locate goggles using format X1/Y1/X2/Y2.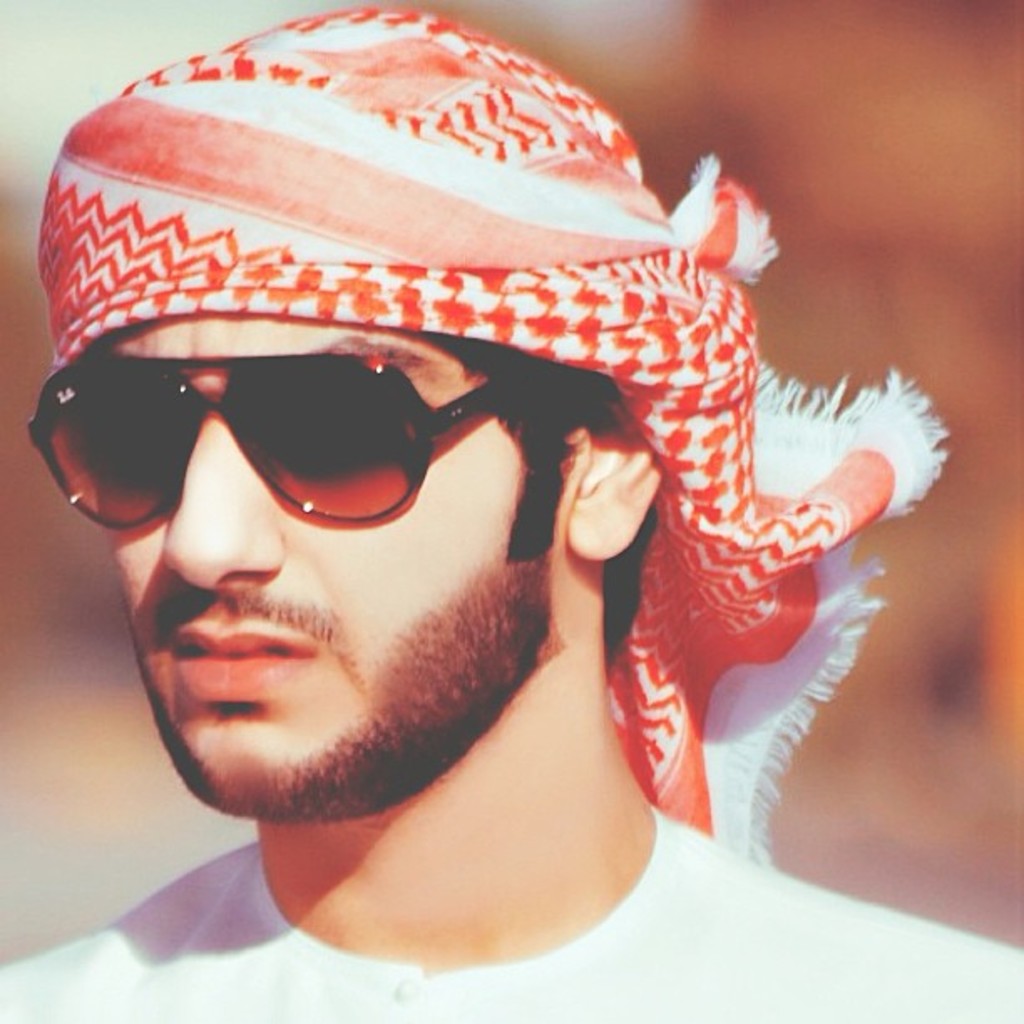
44/313/656/549.
